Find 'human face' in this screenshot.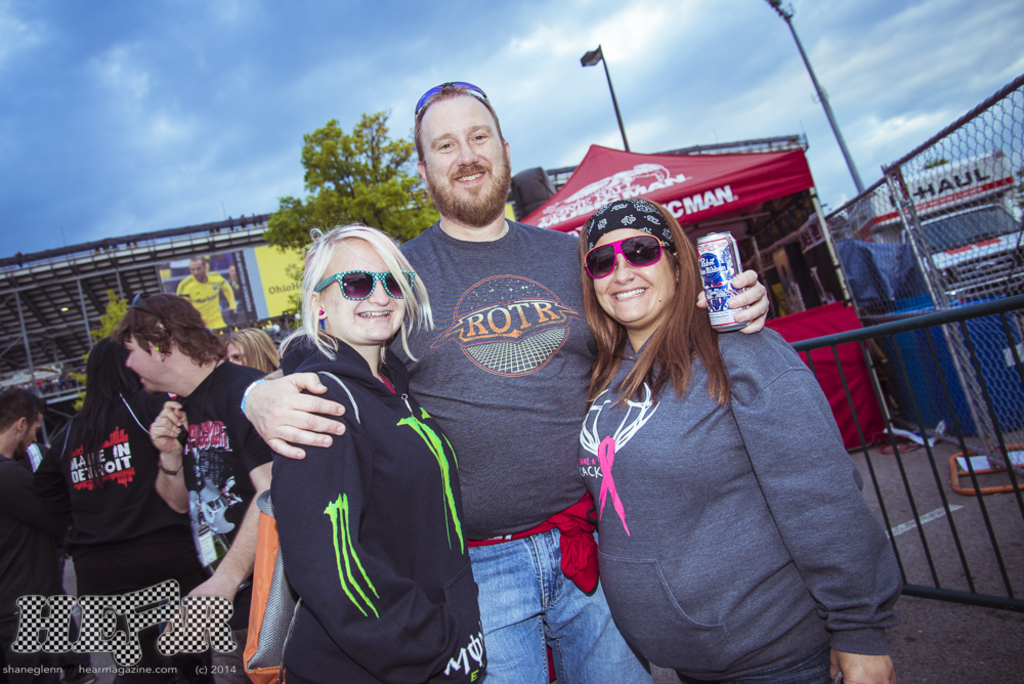
The bounding box for 'human face' is box(590, 223, 670, 316).
